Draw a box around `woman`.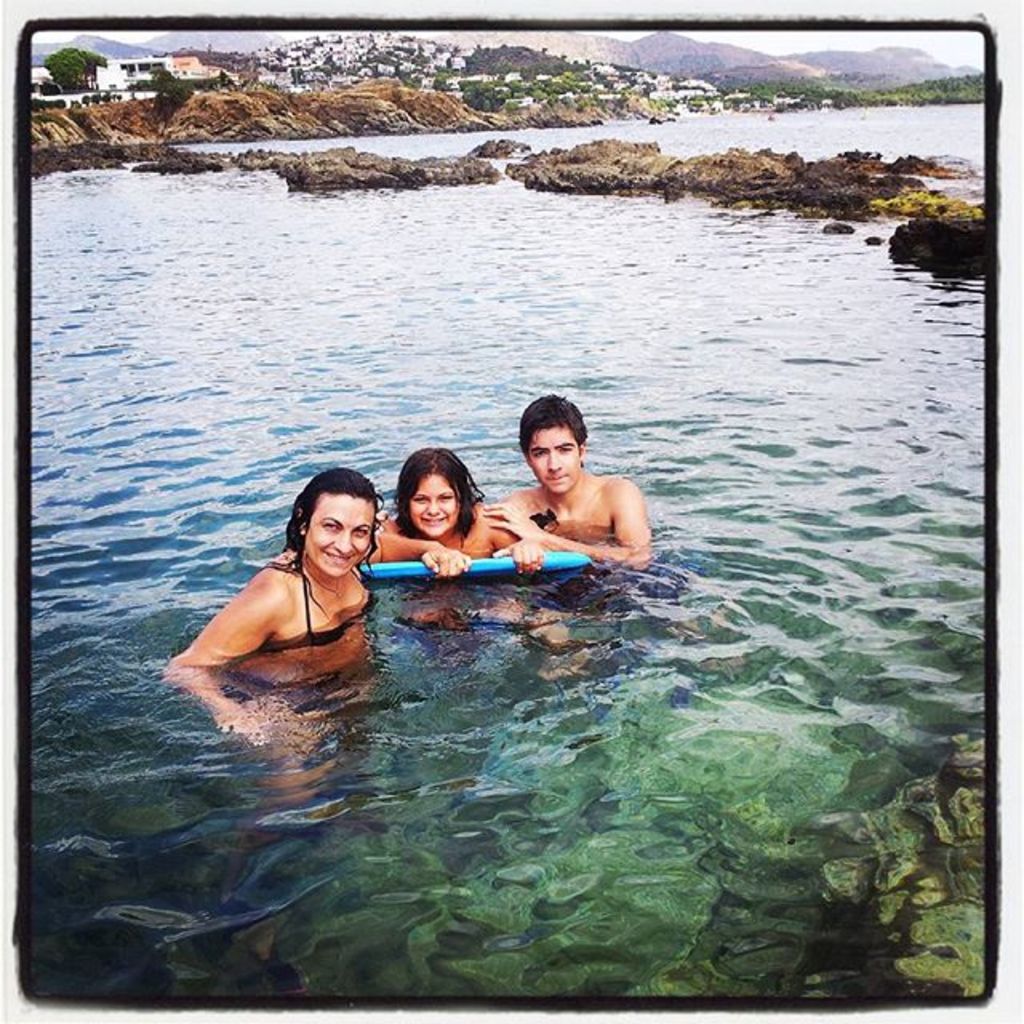
select_region(186, 454, 400, 717).
